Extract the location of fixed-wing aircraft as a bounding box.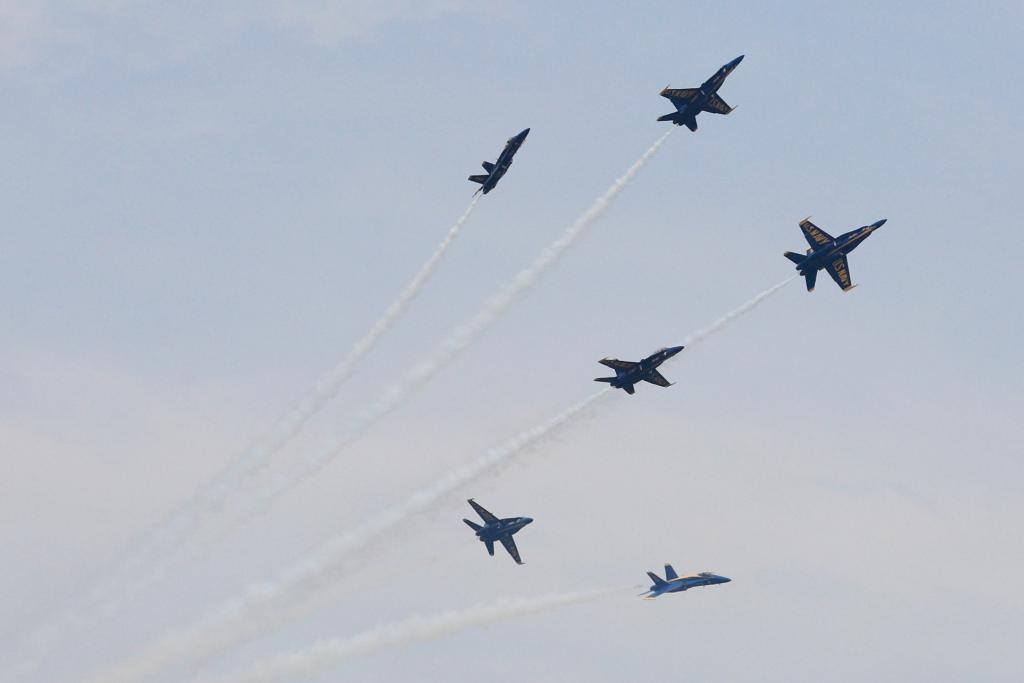
{"x1": 590, "y1": 341, "x2": 682, "y2": 393}.
